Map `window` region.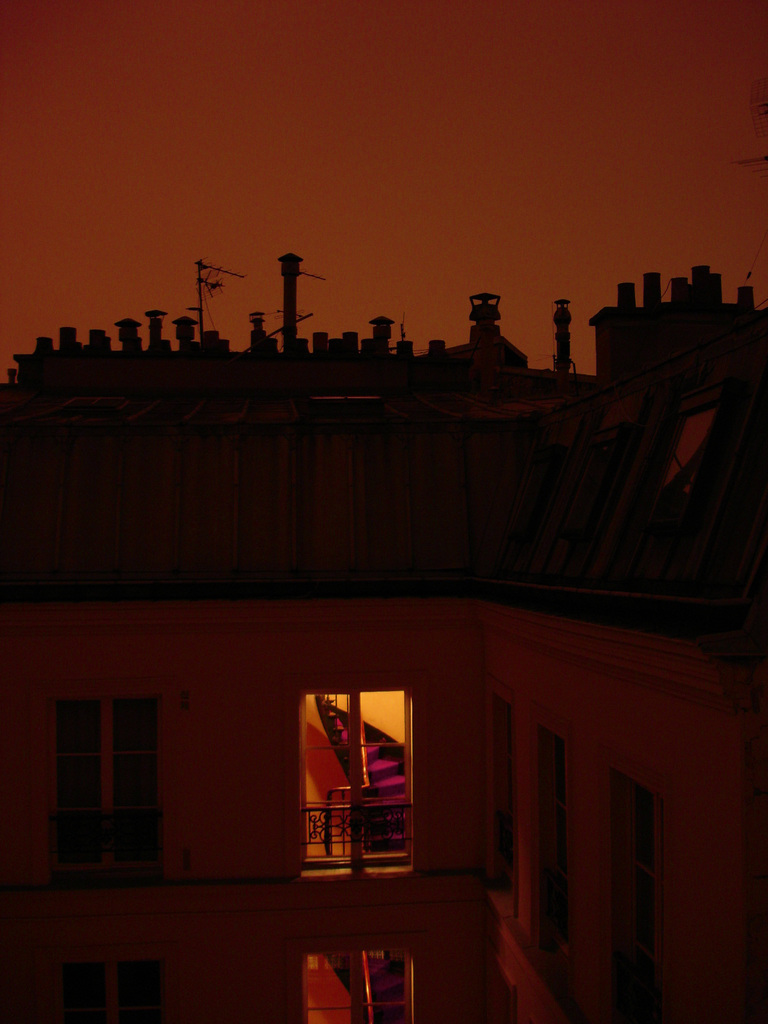
Mapped to 616:793:648:1023.
